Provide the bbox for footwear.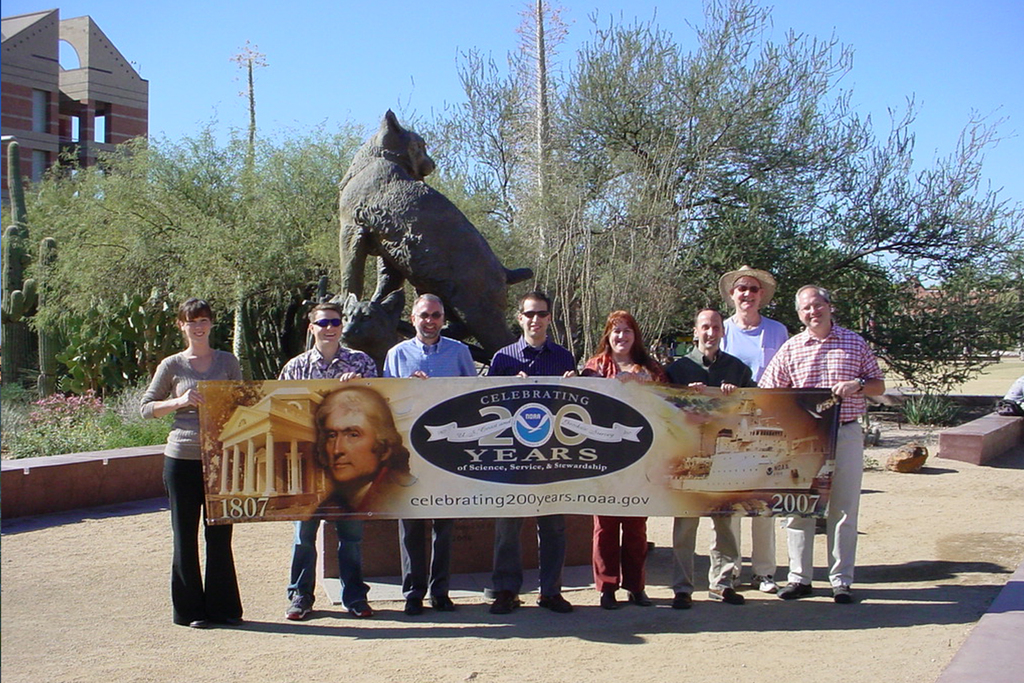
[751, 555, 790, 574].
